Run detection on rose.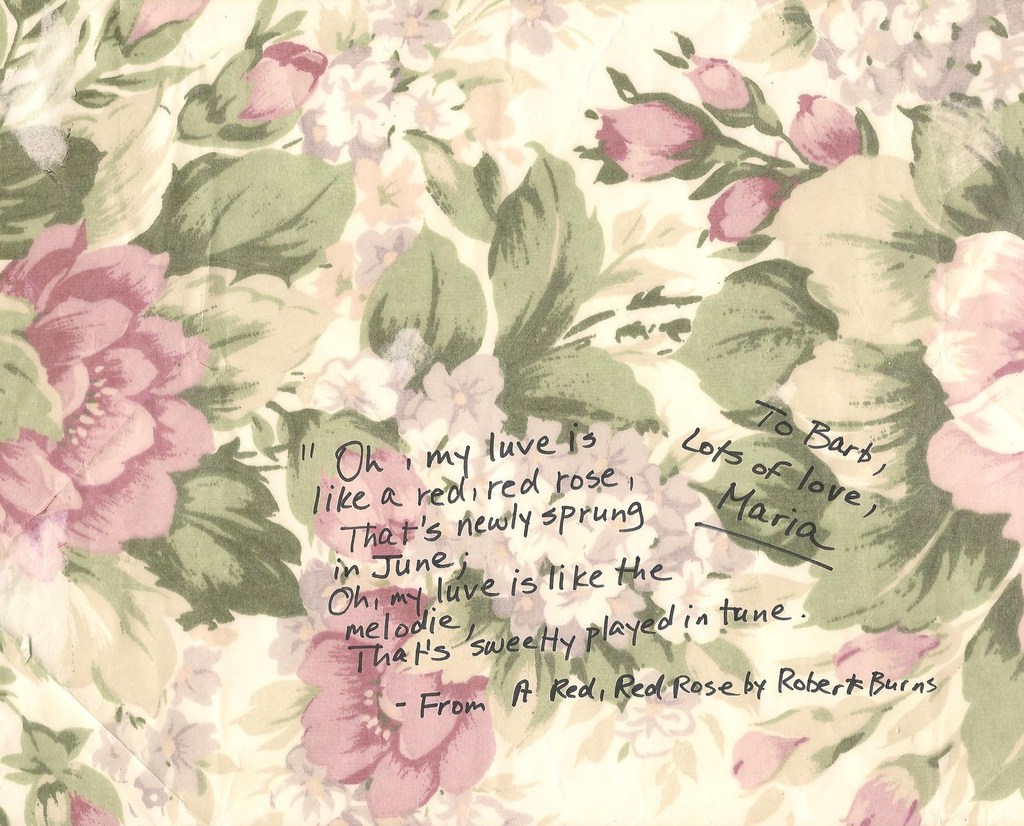
Result: [left=838, top=755, right=948, bottom=825].
